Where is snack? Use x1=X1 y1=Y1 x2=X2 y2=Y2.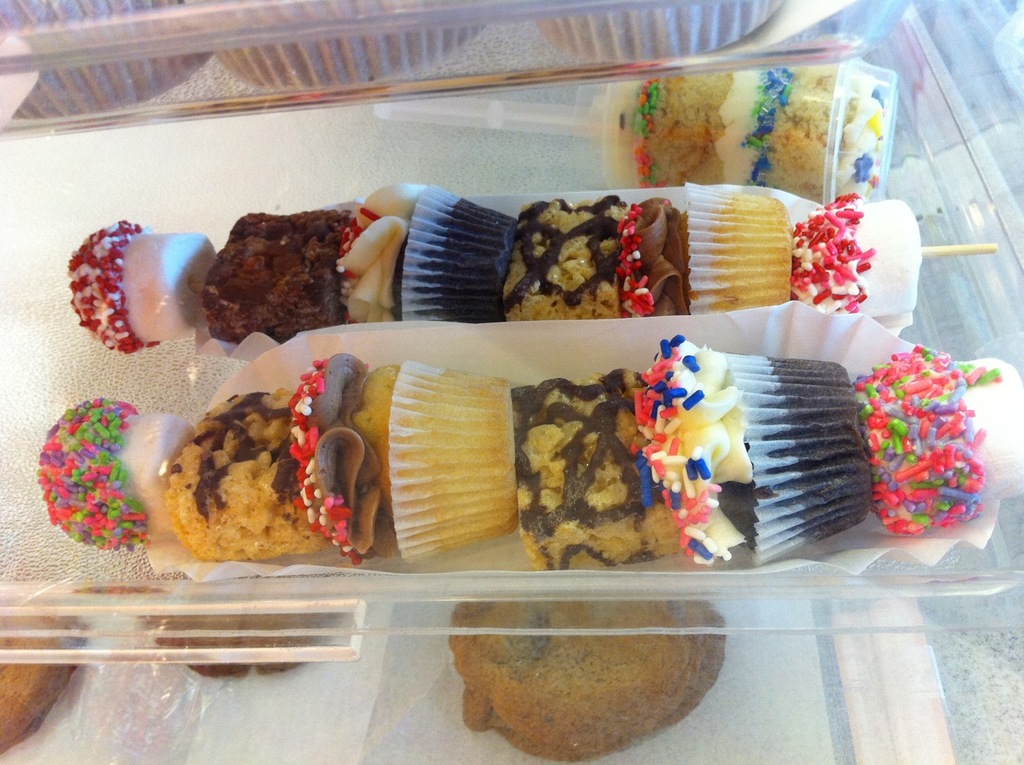
x1=444 y1=603 x2=729 y2=761.
